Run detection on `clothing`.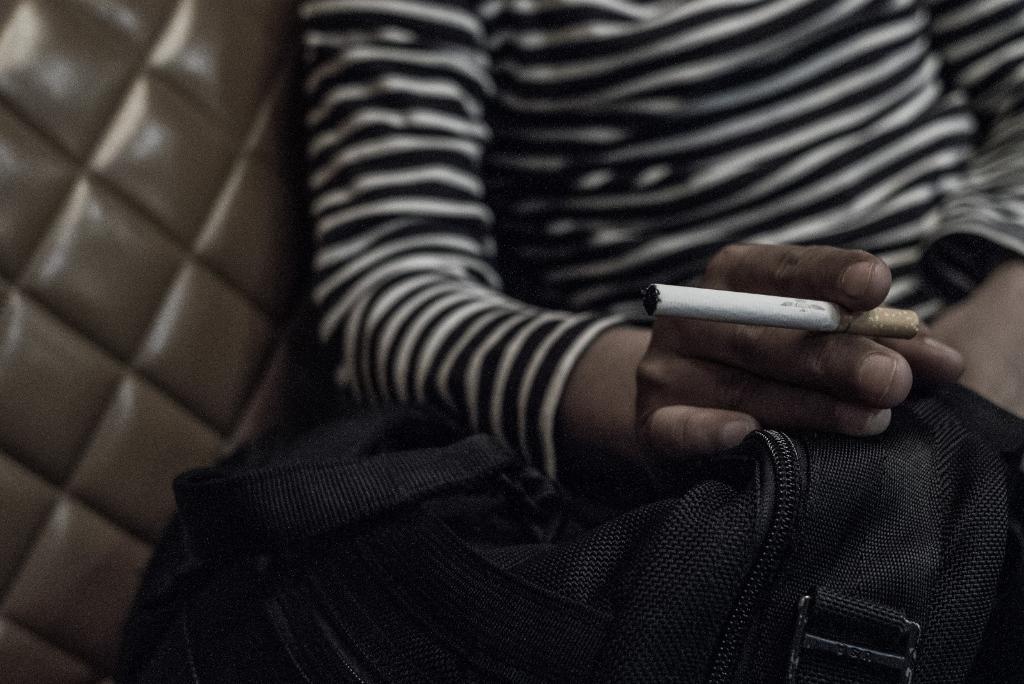
Result: [left=297, top=0, right=1023, bottom=484].
